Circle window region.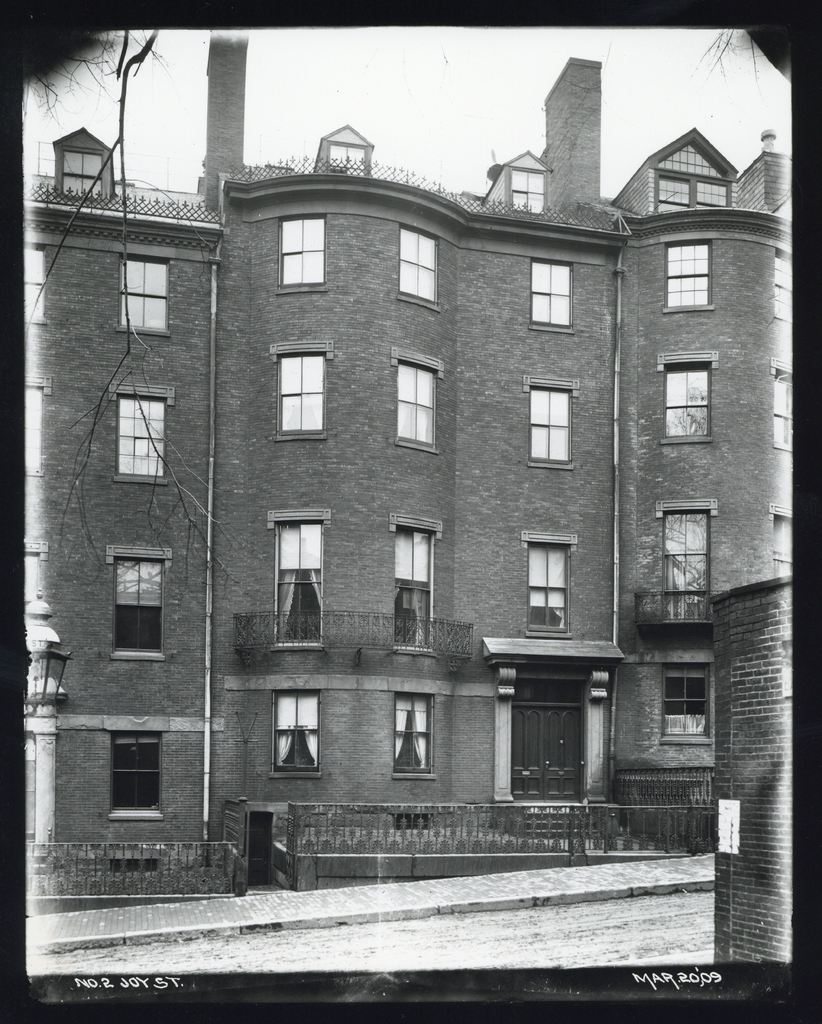
Region: x1=261, y1=342, x2=350, y2=454.
